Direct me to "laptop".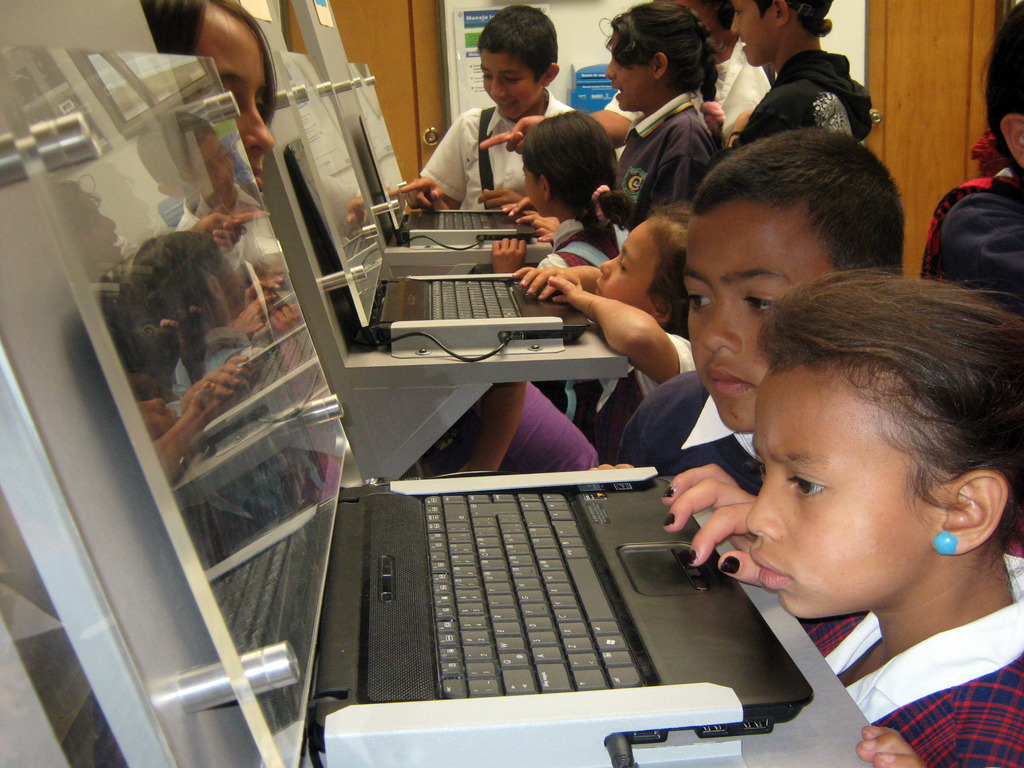
Direction: detection(279, 55, 591, 346).
